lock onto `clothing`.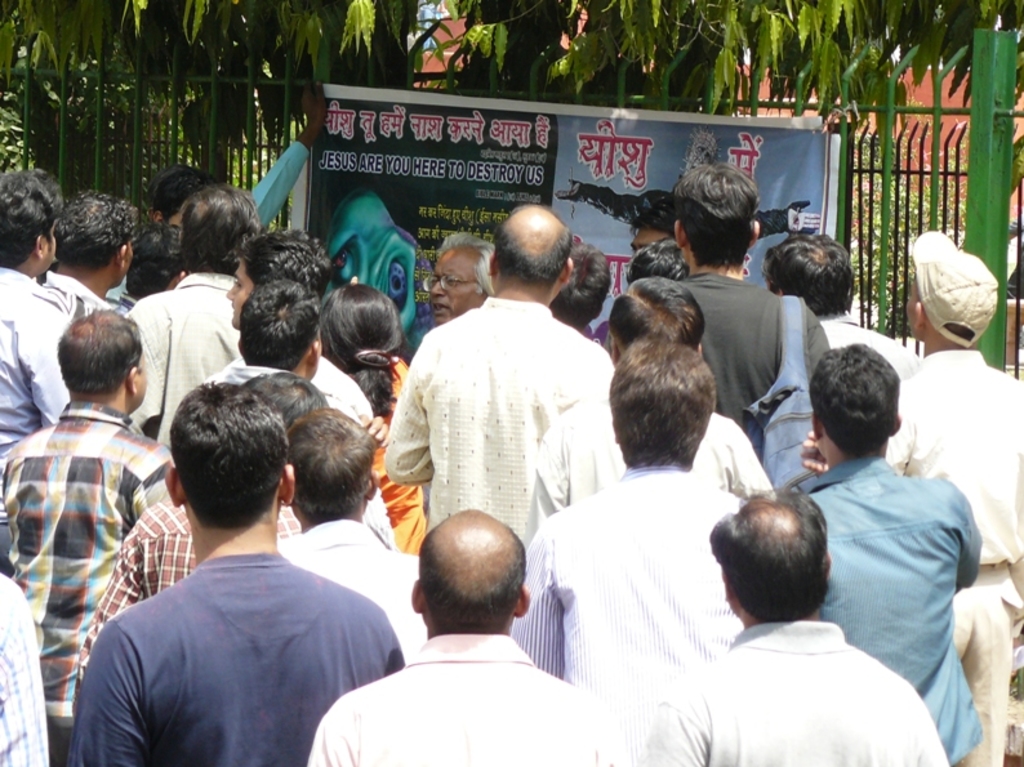
Locked: {"x1": 126, "y1": 271, "x2": 241, "y2": 449}.
